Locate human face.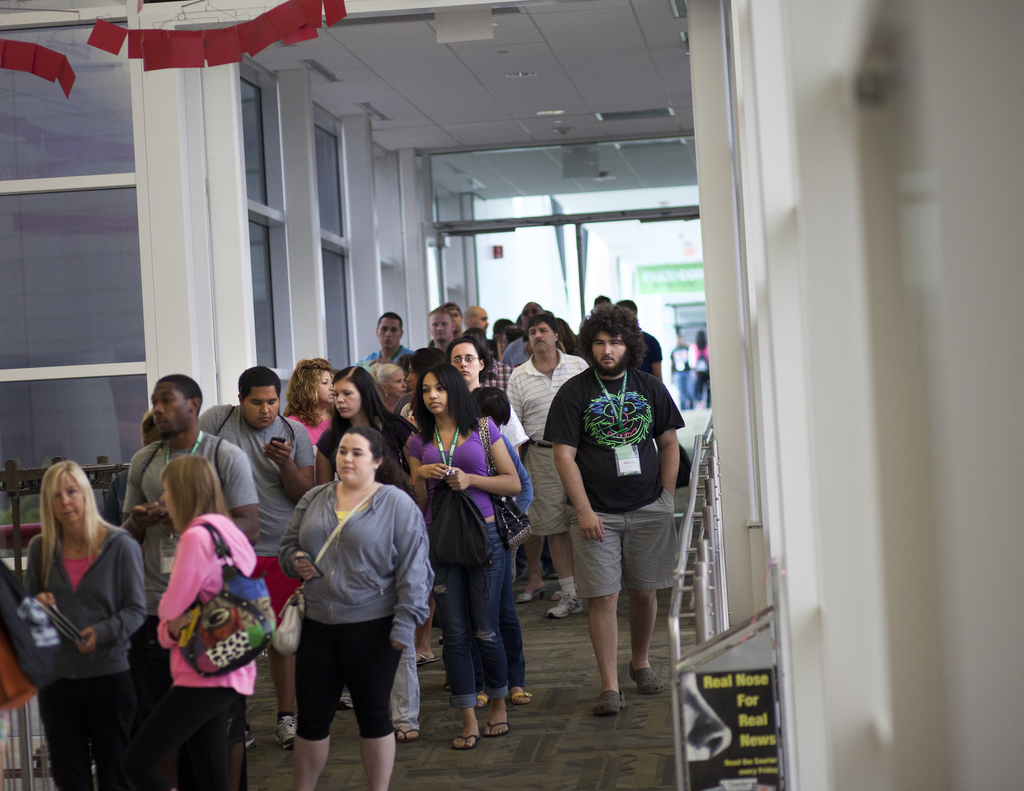
Bounding box: [left=428, top=309, right=450, bottom=347].
